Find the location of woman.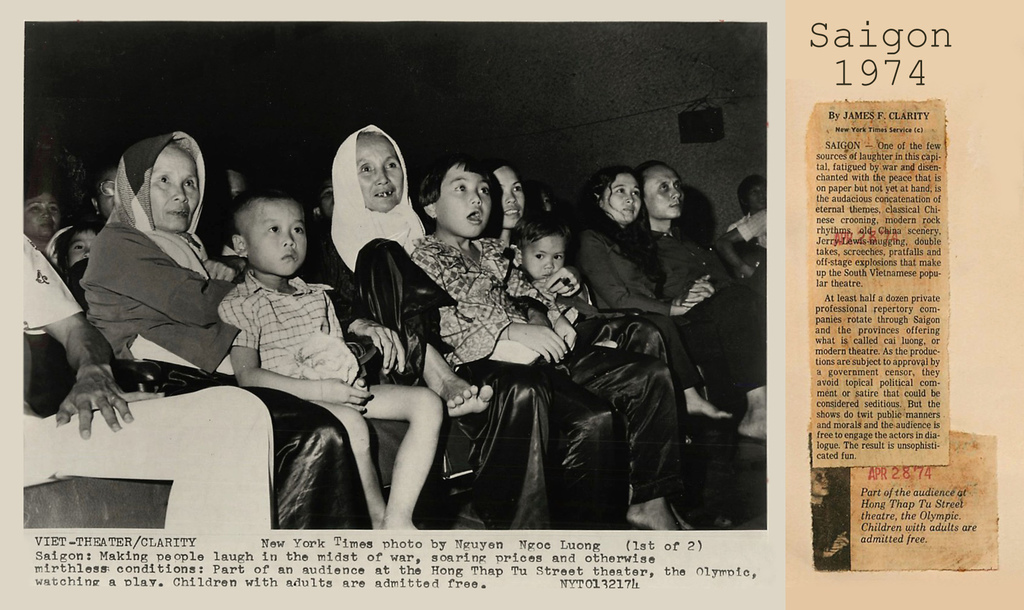
Location: 589:160:734:536.
